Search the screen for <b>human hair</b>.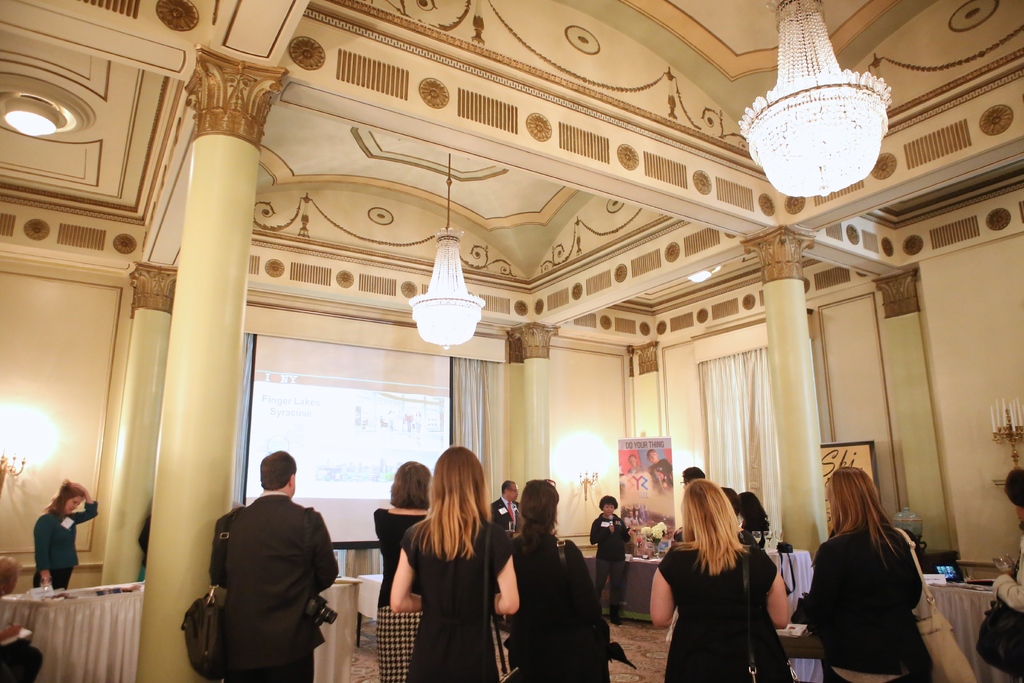
Found at 830, 467, 905, 567.
